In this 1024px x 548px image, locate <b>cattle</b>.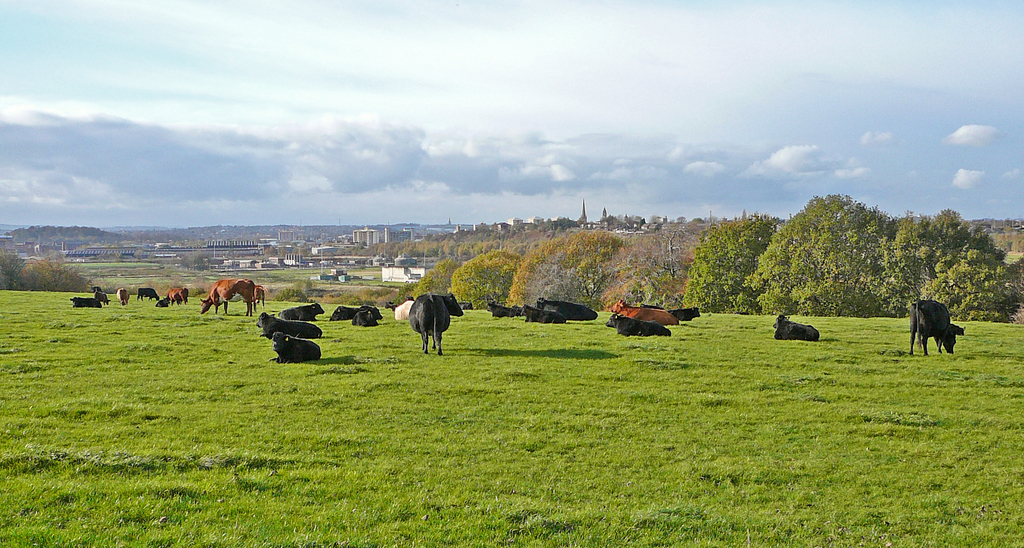
Bounding box: x1=257 y1=311 x2=323 y2=337.
